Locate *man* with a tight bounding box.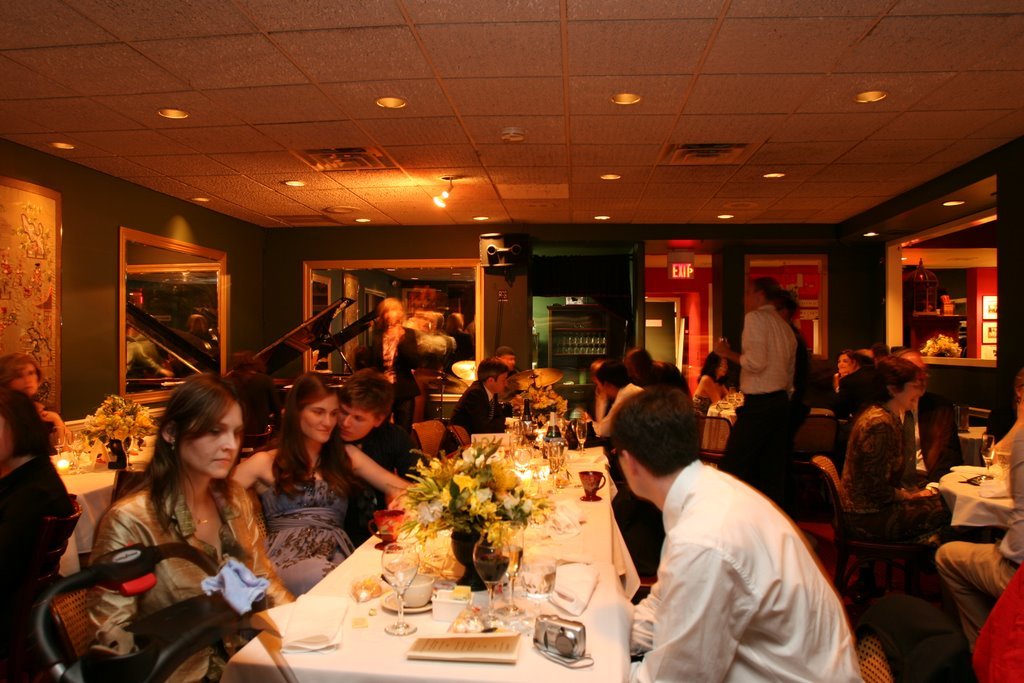
pyautogui.locateOnScreen(932, 400, 1023, 651).
